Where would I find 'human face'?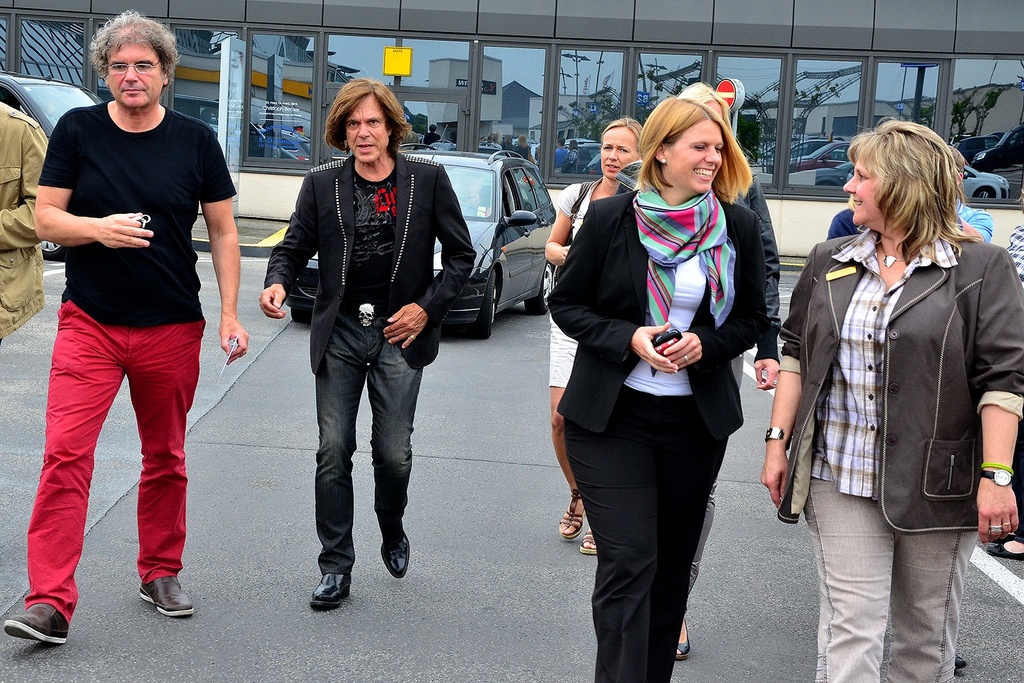
At crop(602, 122, 638, 178).
